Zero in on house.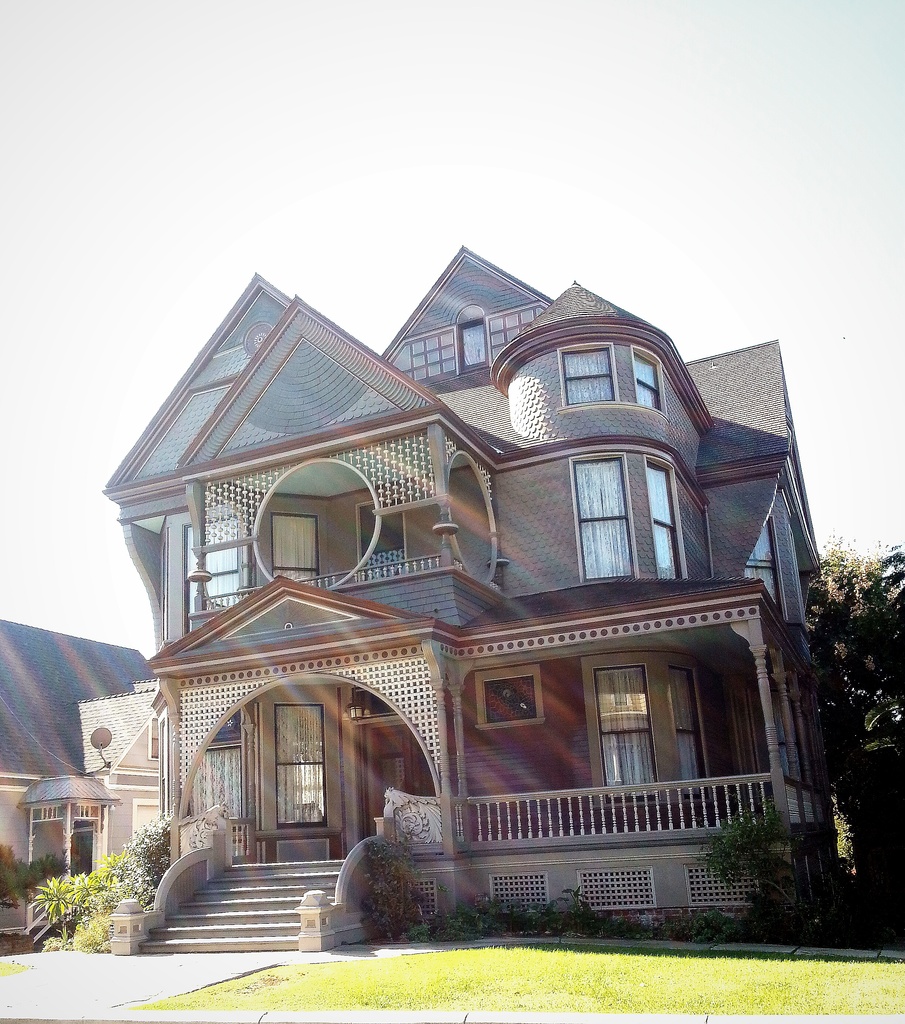
Zeroed in: select_region(129, 240, 822, 933).
